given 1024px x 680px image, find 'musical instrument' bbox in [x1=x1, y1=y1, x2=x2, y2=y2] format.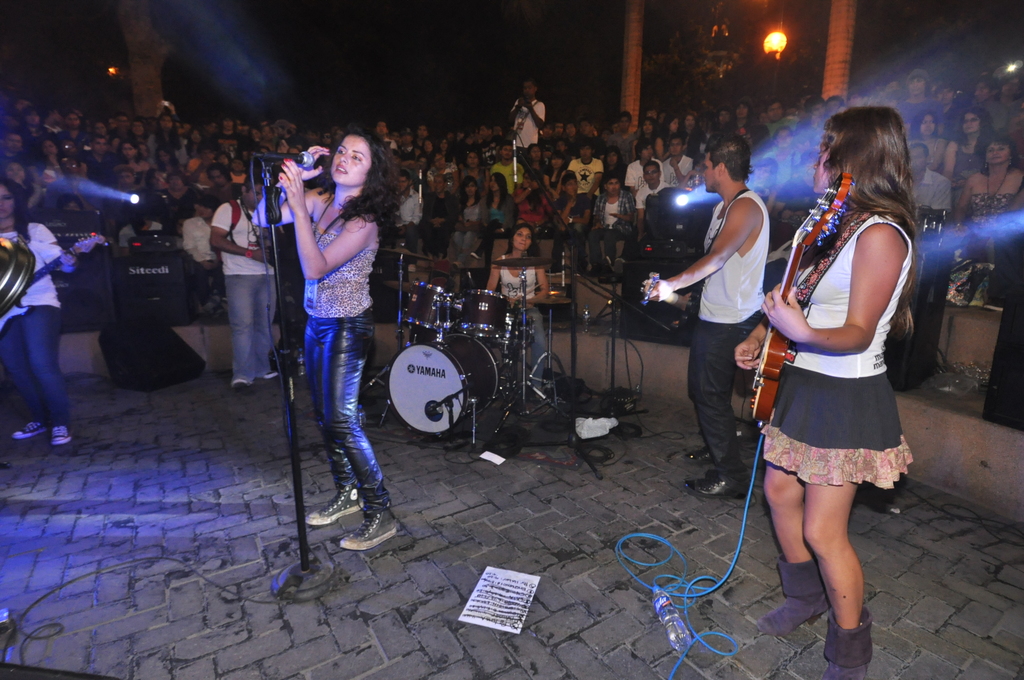
[x1=26, y1=229, x2=109, y2=290].
